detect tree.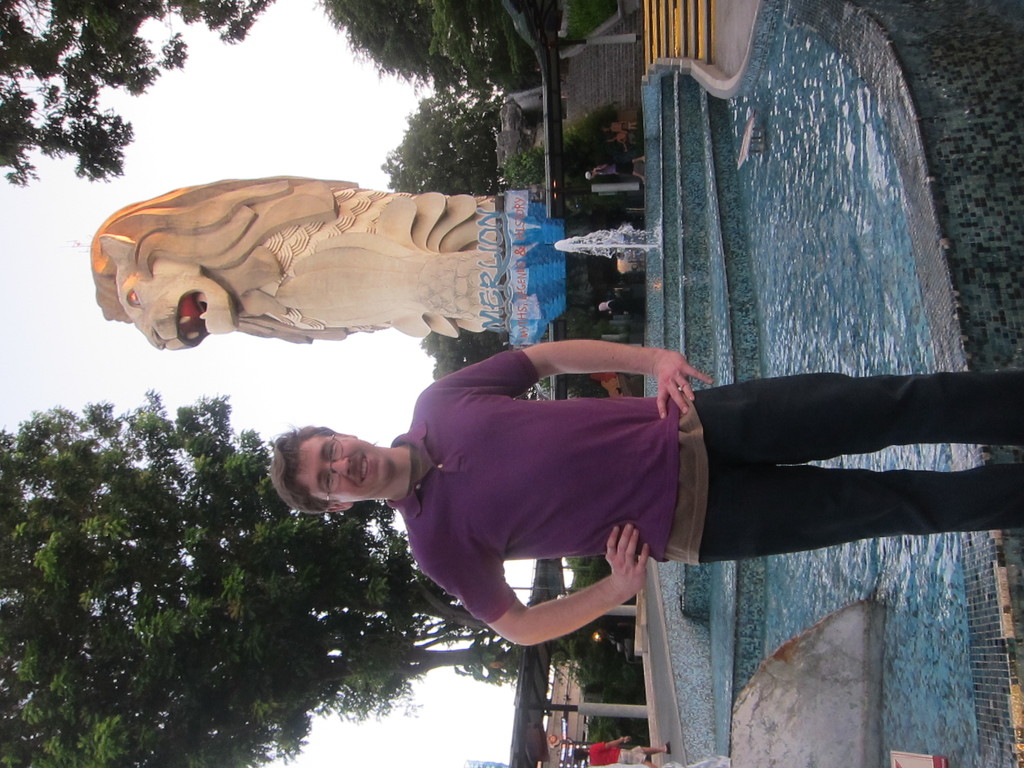
Detected at rect(0, 0, 276, 179).
